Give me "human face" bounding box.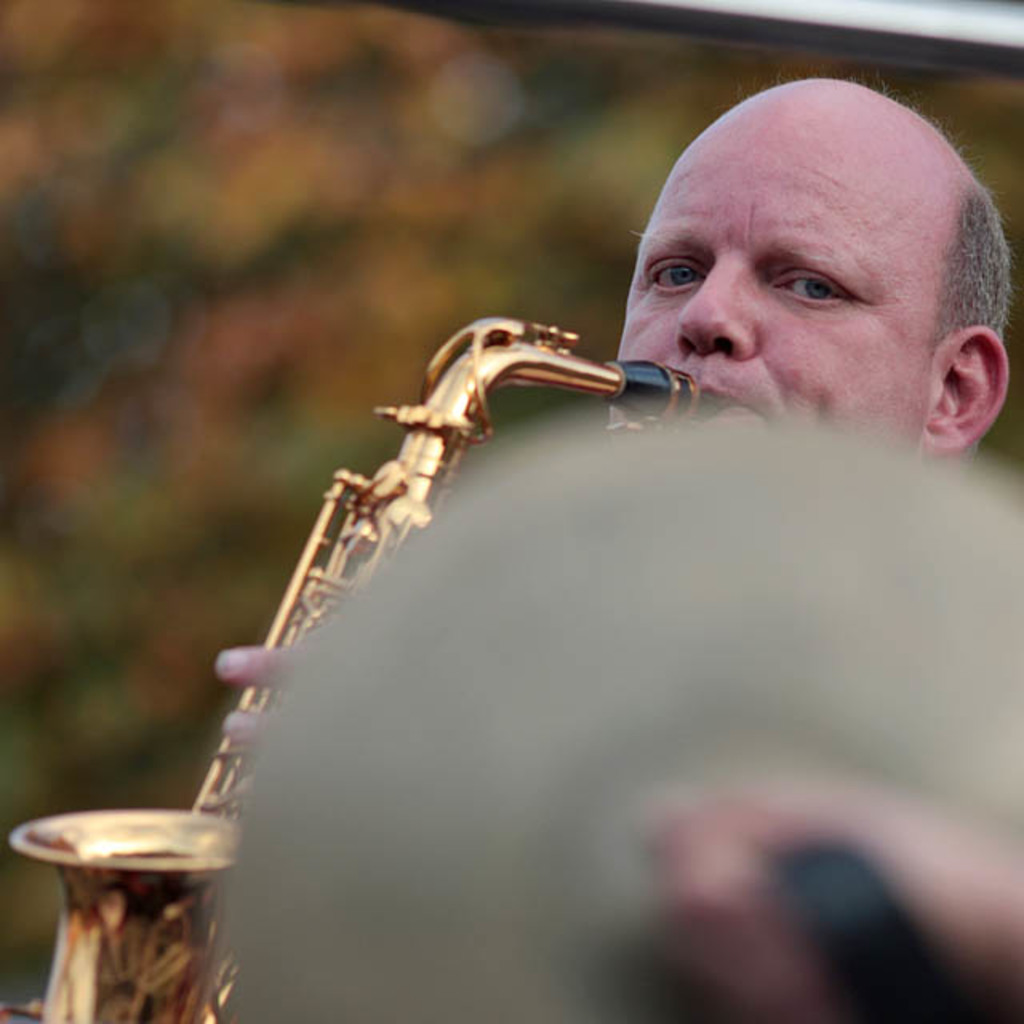
(611, 154, 944, 430).
